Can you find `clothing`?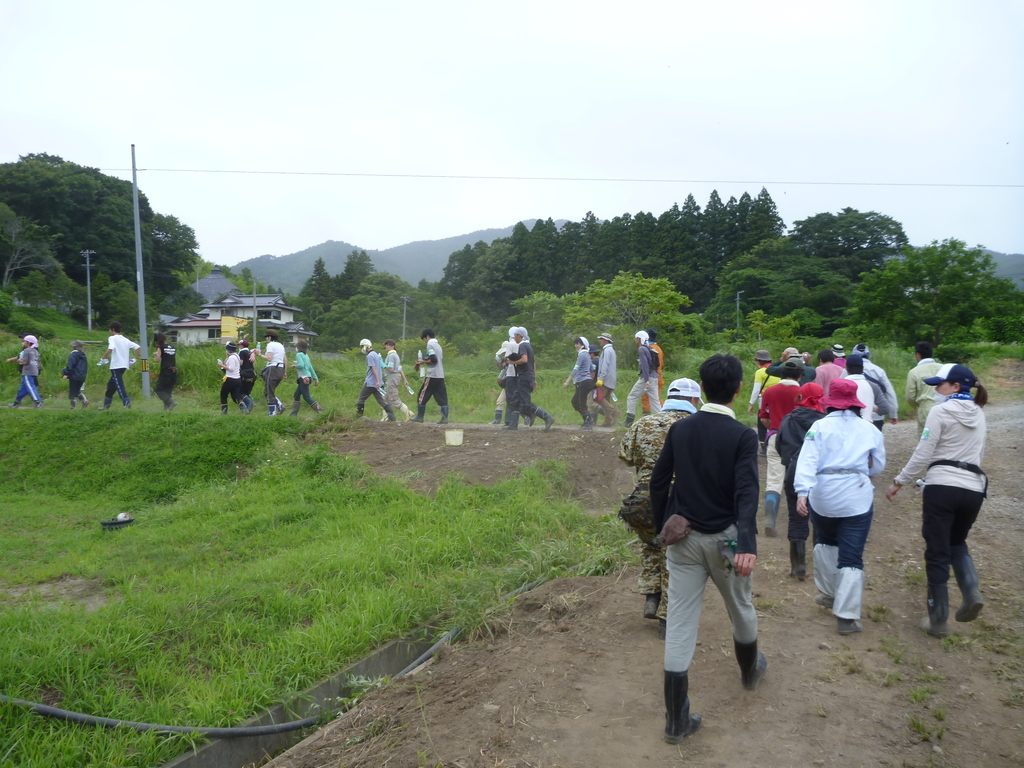
Yes, bounding box: rect(497, 337, 523, 409).
